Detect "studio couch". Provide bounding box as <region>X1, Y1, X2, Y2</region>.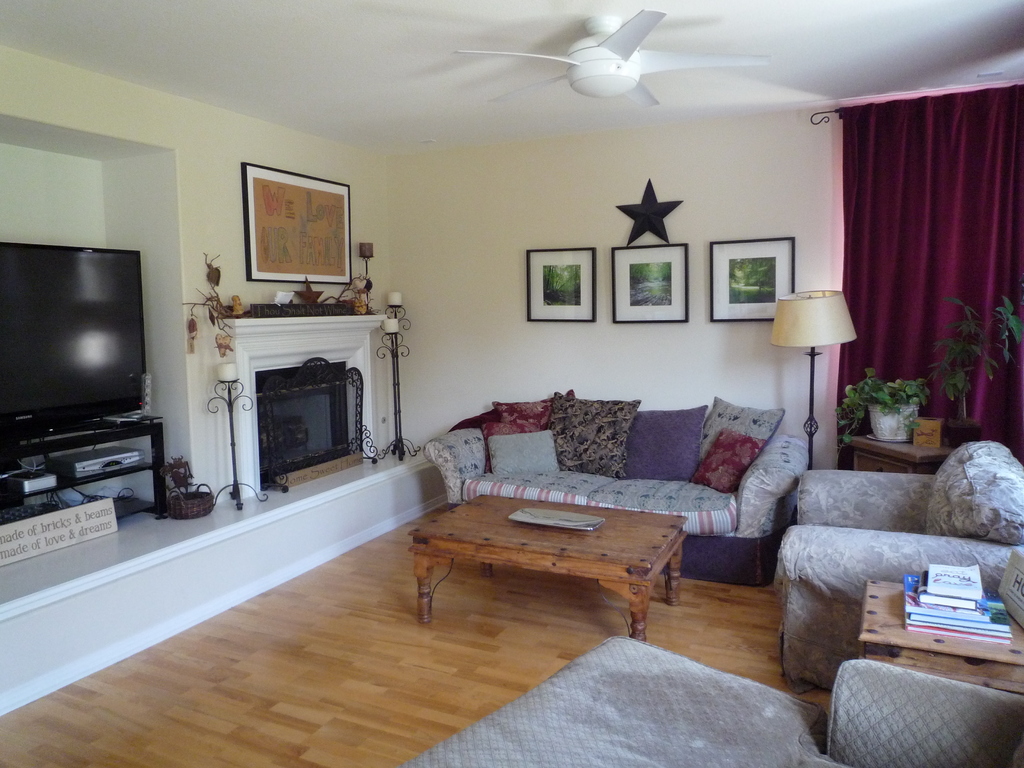
<region>767, 436, 1023, 696</region>.
